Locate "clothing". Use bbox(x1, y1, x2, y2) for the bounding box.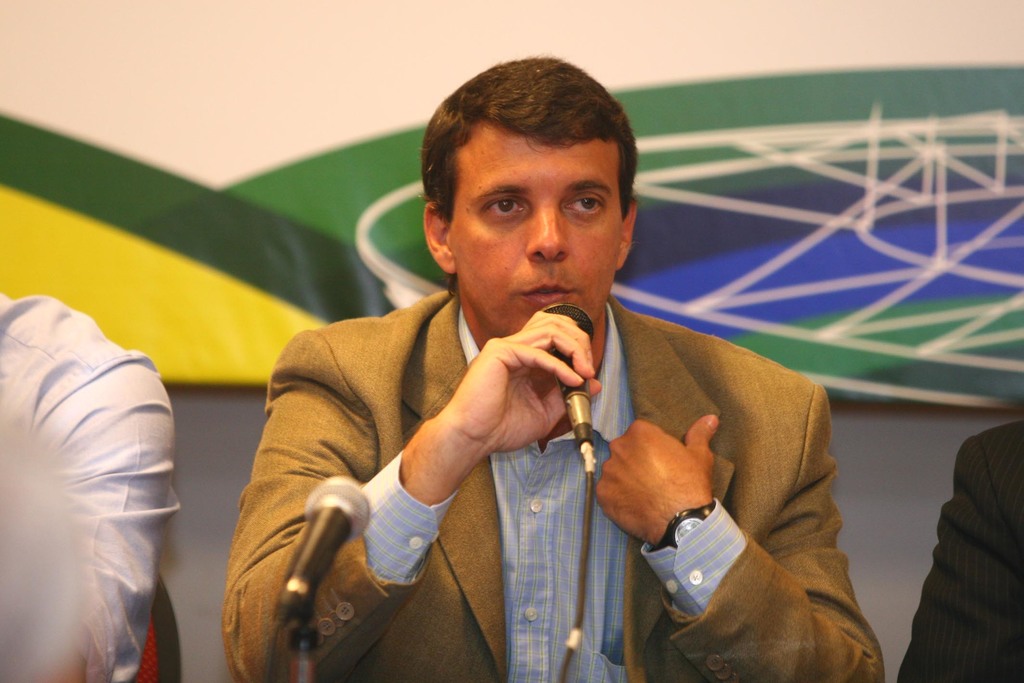
bbox(894, 418, 1023, 682).
